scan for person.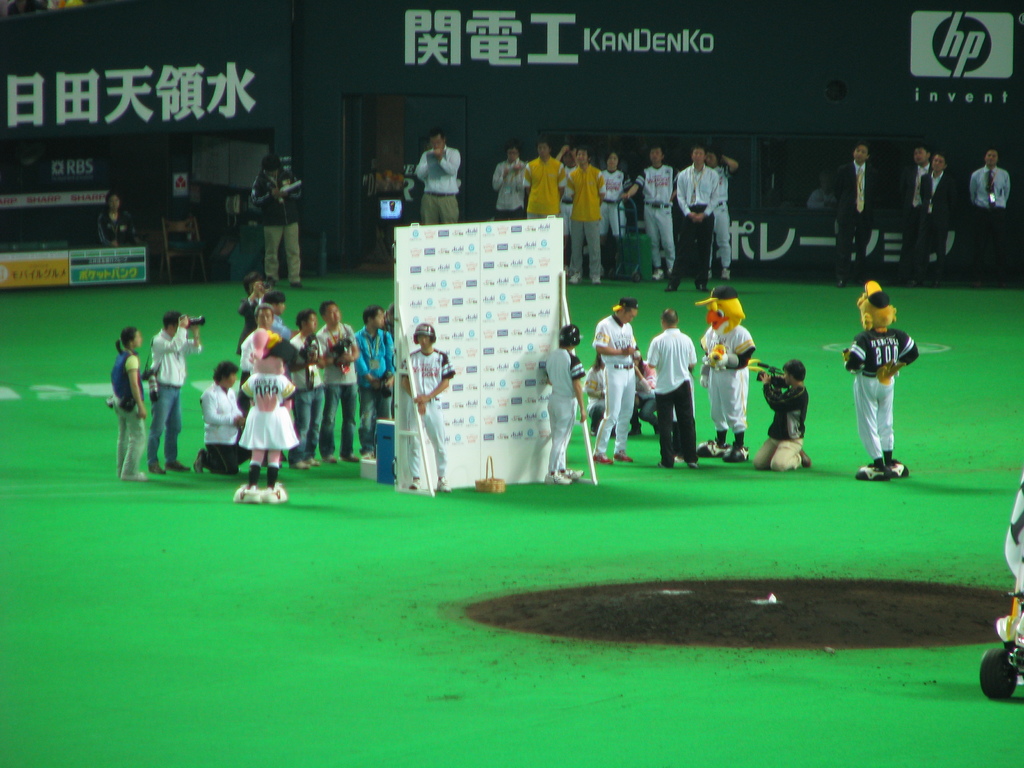
Scan result: [x1=563, y1=146, x2=606, y2=286].
